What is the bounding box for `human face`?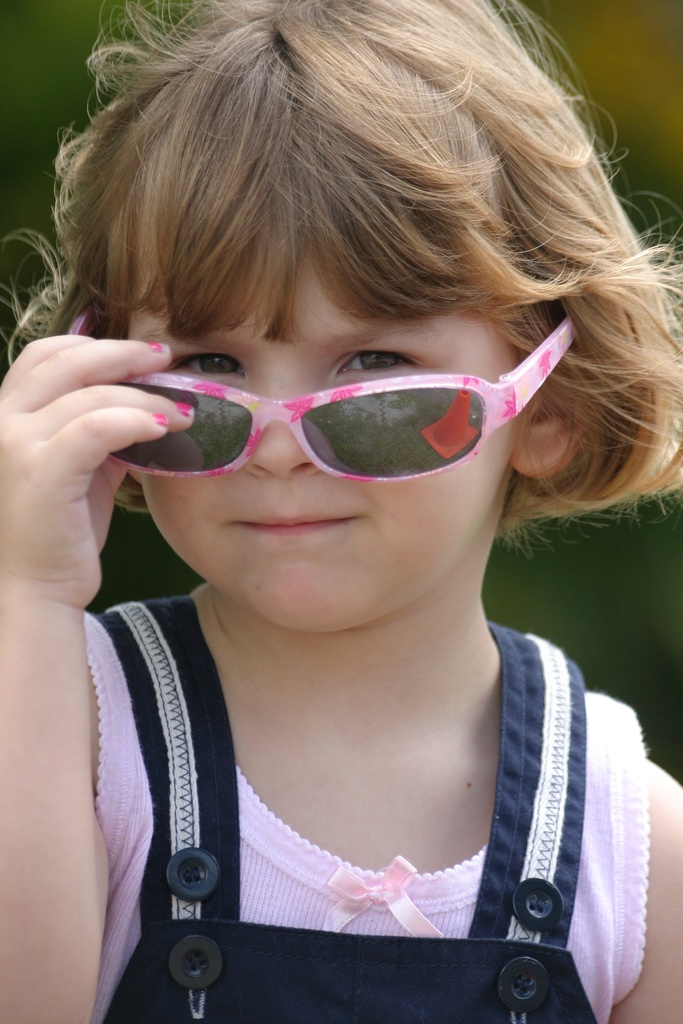
region(125, 260, 520, 632).
